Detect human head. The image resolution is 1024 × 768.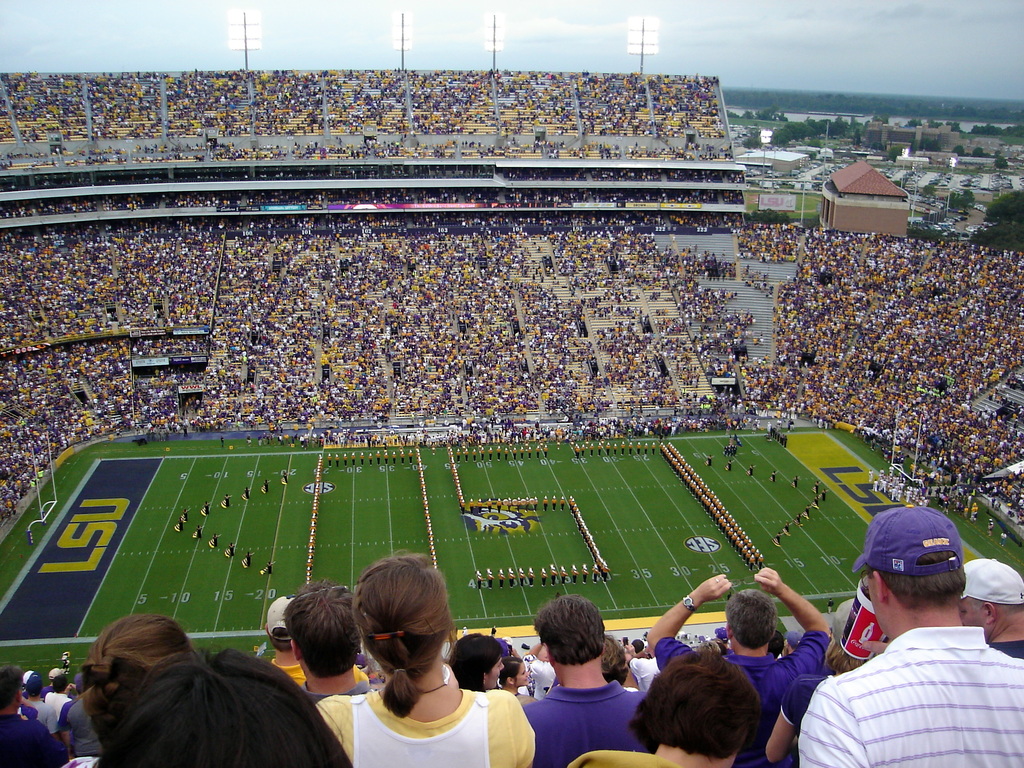
rect(853, 520, 984, 662).
